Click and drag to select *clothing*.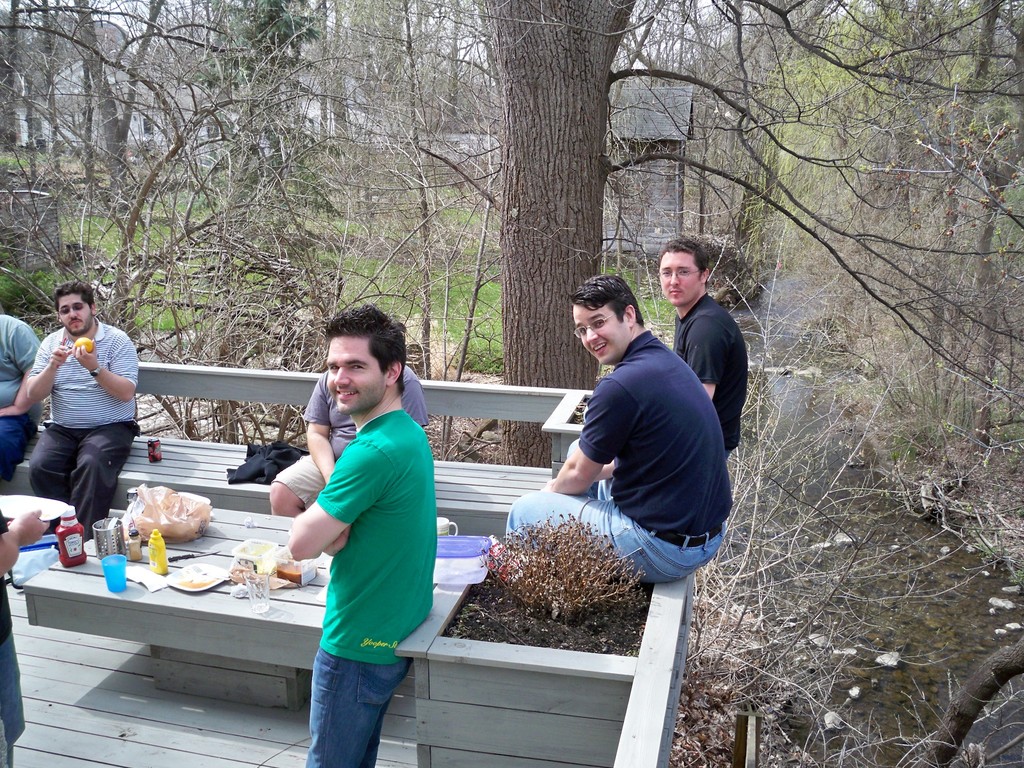
Selection: bbox(0, 319, 43, 484).
